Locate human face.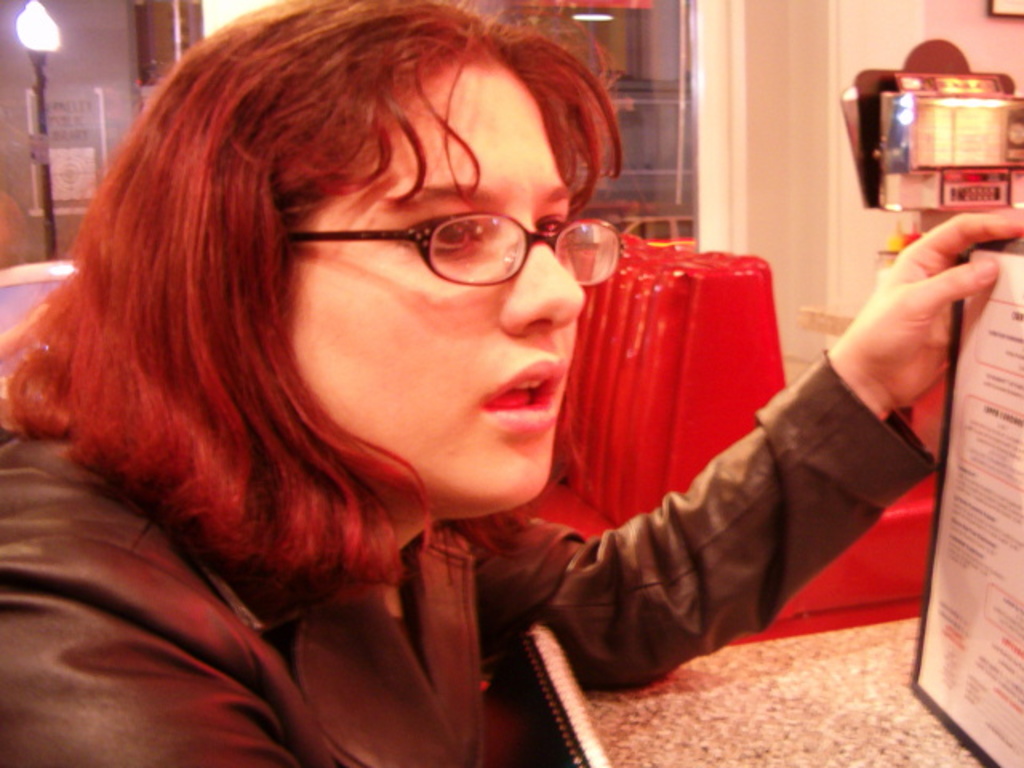
Bounding box: [294,42,589,507].
